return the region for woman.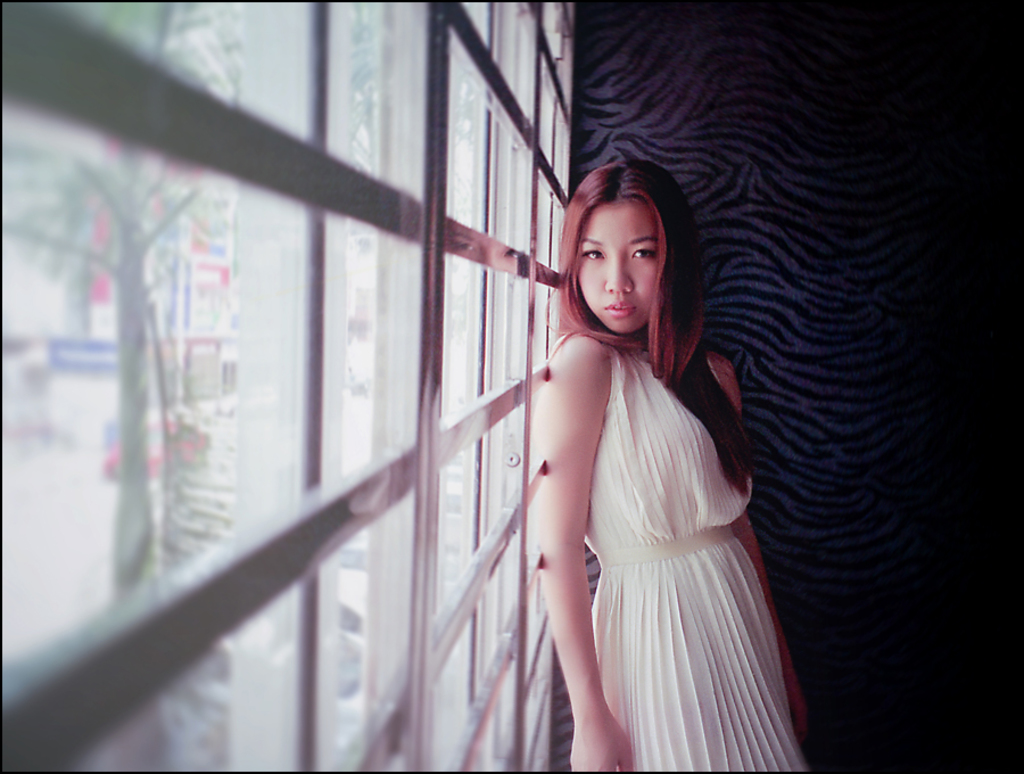
[505,146,807,773].
